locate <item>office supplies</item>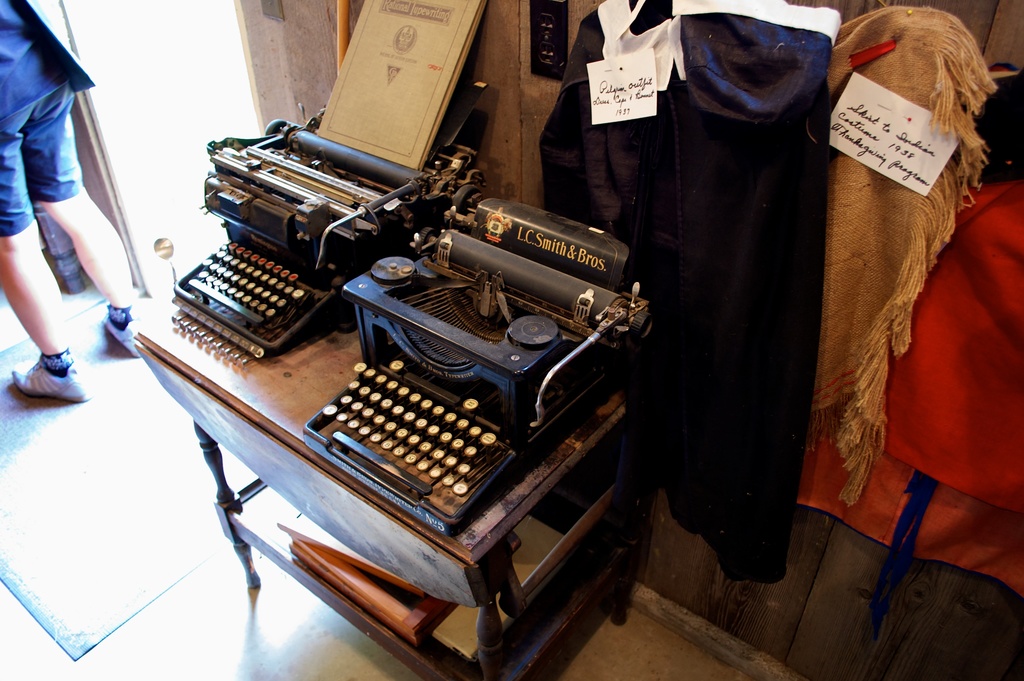
bbox(171, 121, 481, 361)
